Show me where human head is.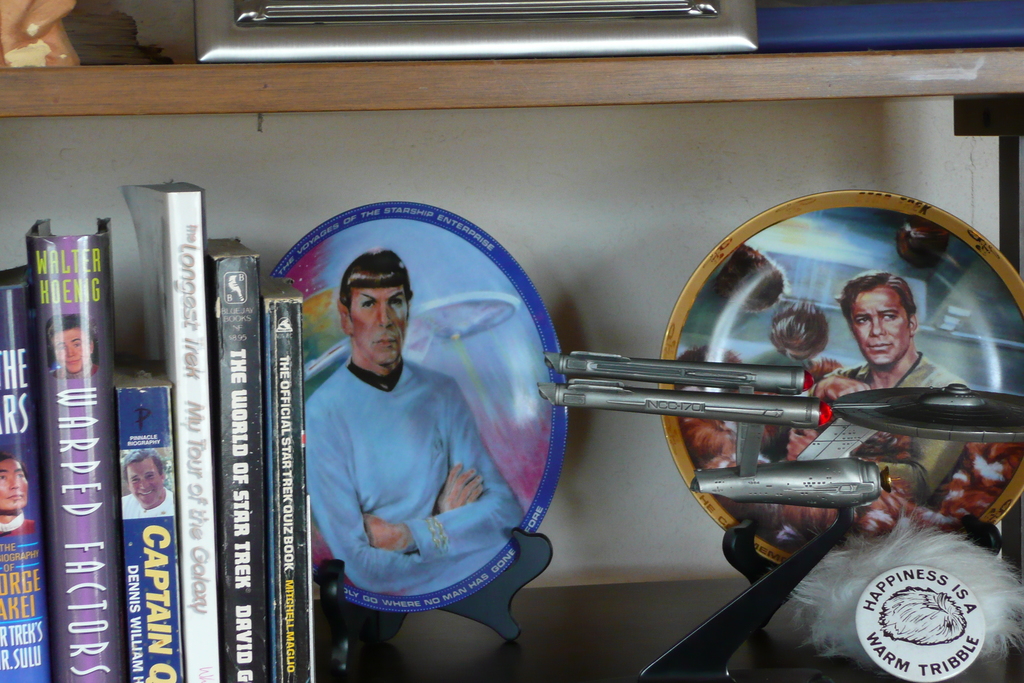
human head is at box(341, 248, 410, 368).
